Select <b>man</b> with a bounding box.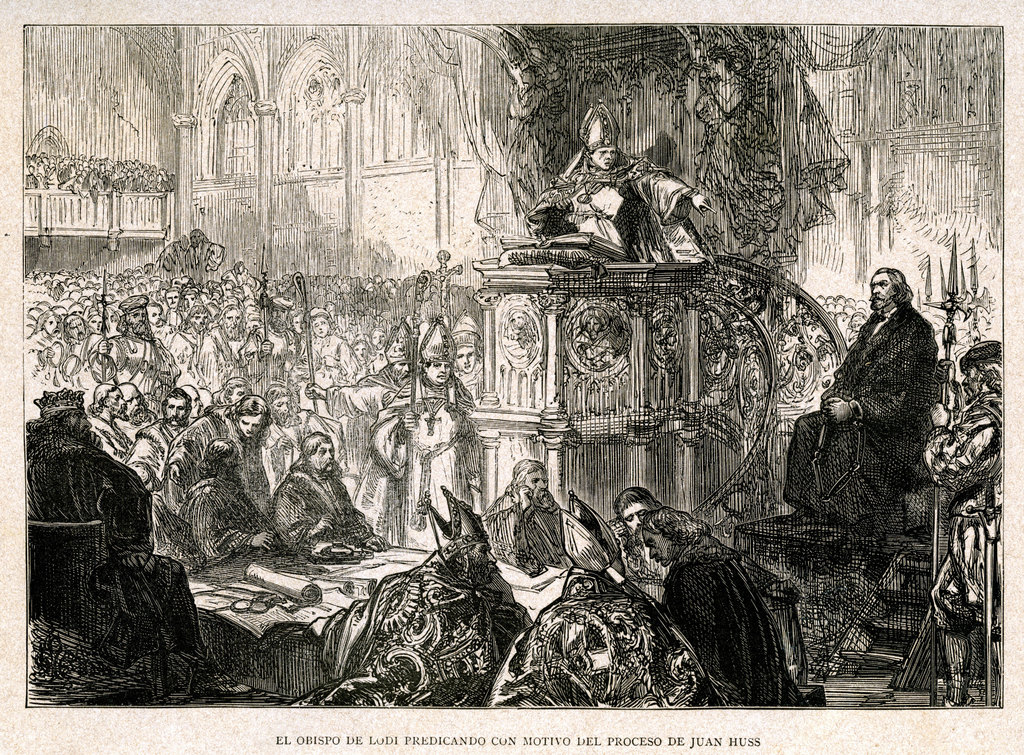
533:95:719:263.
